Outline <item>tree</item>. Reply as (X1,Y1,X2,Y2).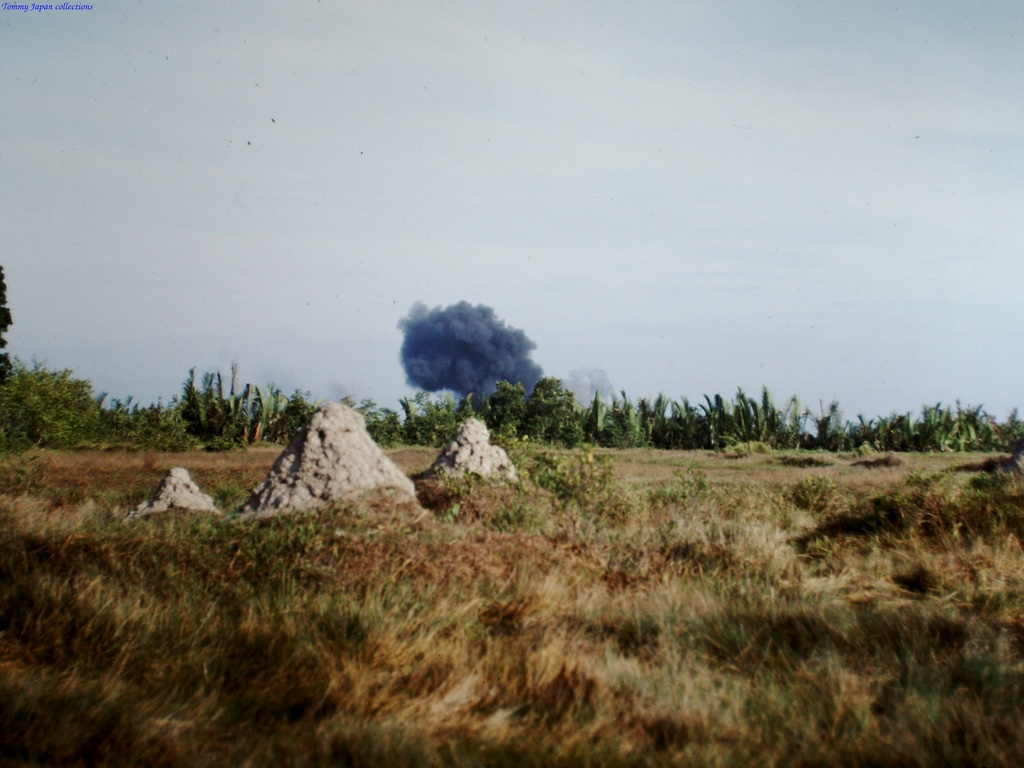
(167,356,269,452).
